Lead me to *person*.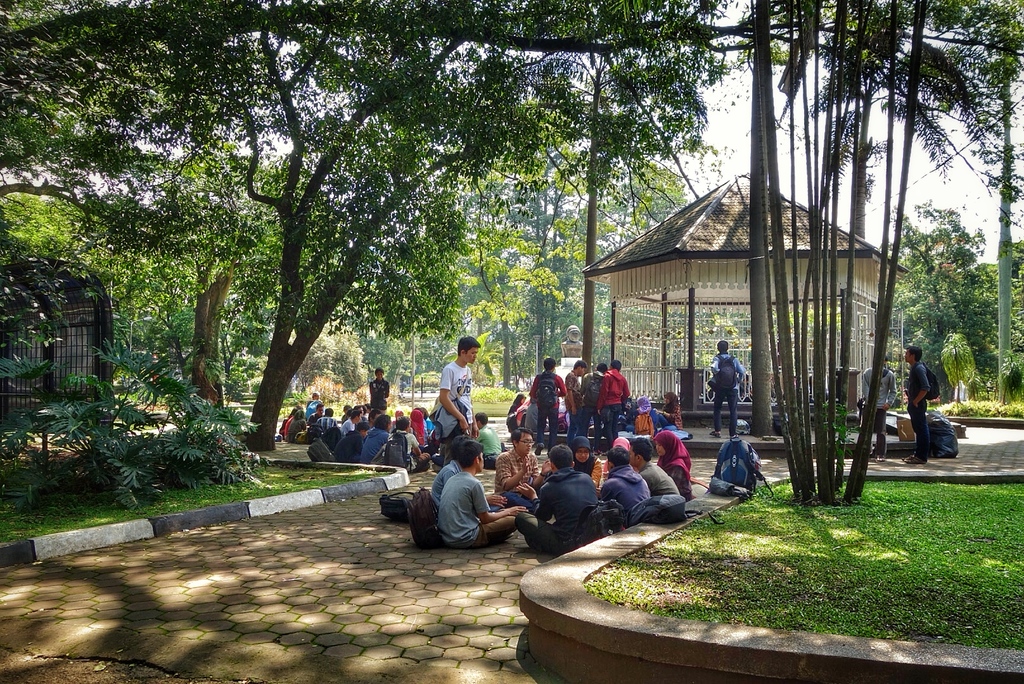
Lead to [489, 430, 547, 510].
